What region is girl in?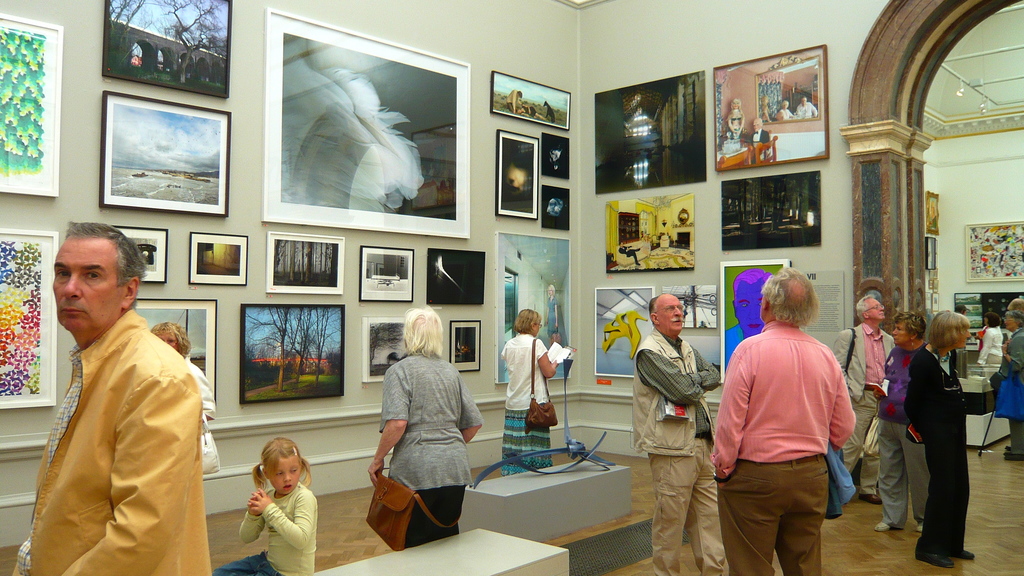
<bbox>212, 433, 316, 573</bbox>.
